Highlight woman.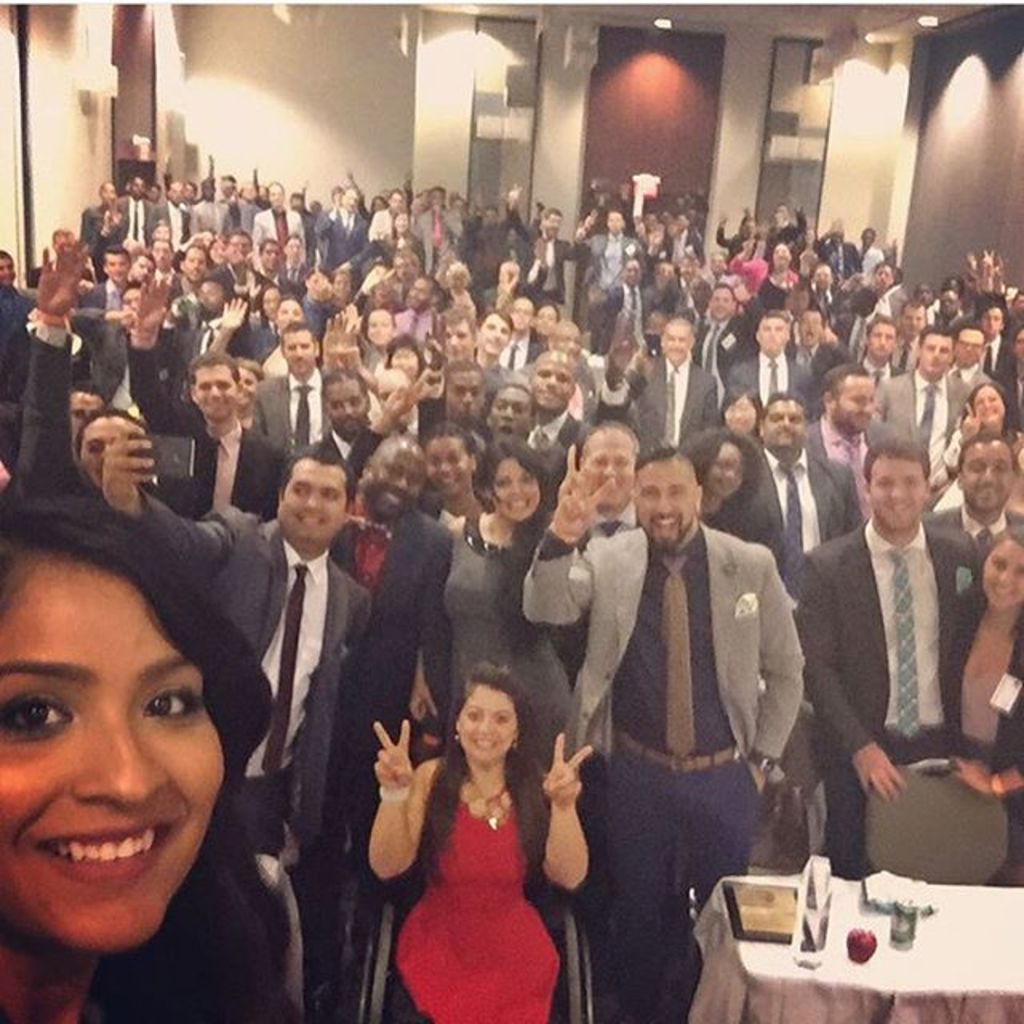
Highlighted region: 298 264 328 331.
